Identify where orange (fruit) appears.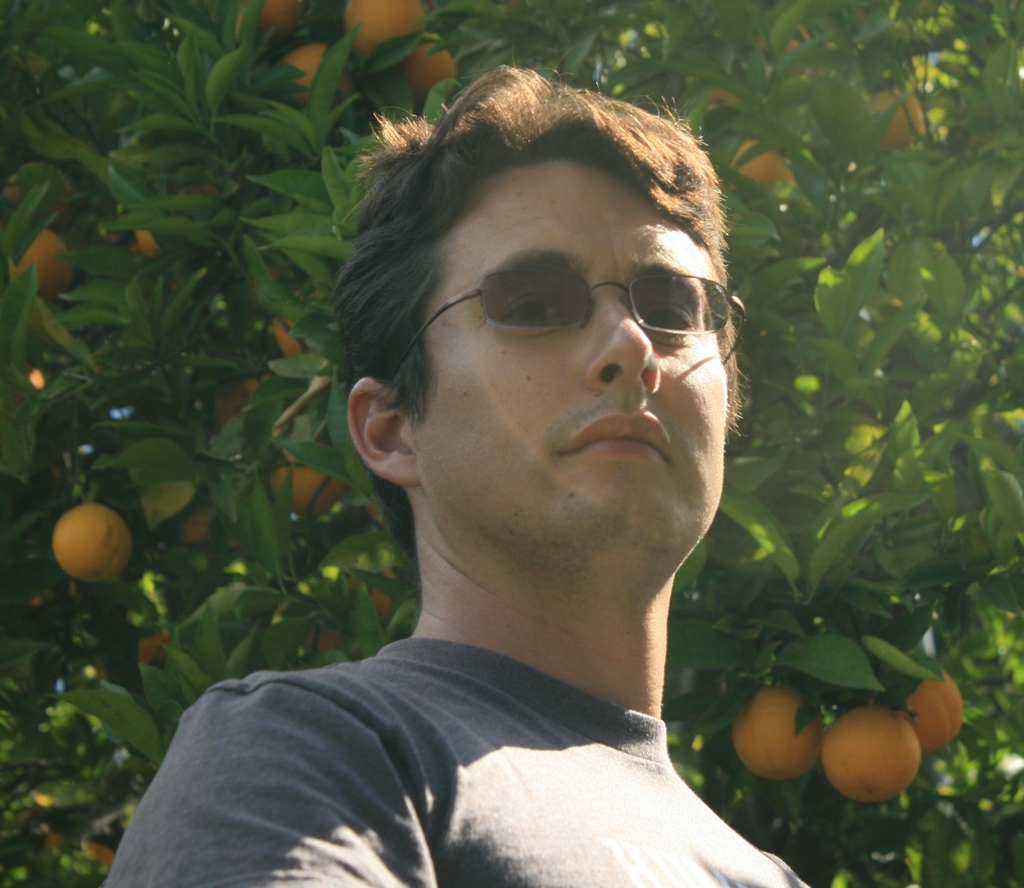
Appears at [x1=899, y1=676, x2=958, y2=752].
